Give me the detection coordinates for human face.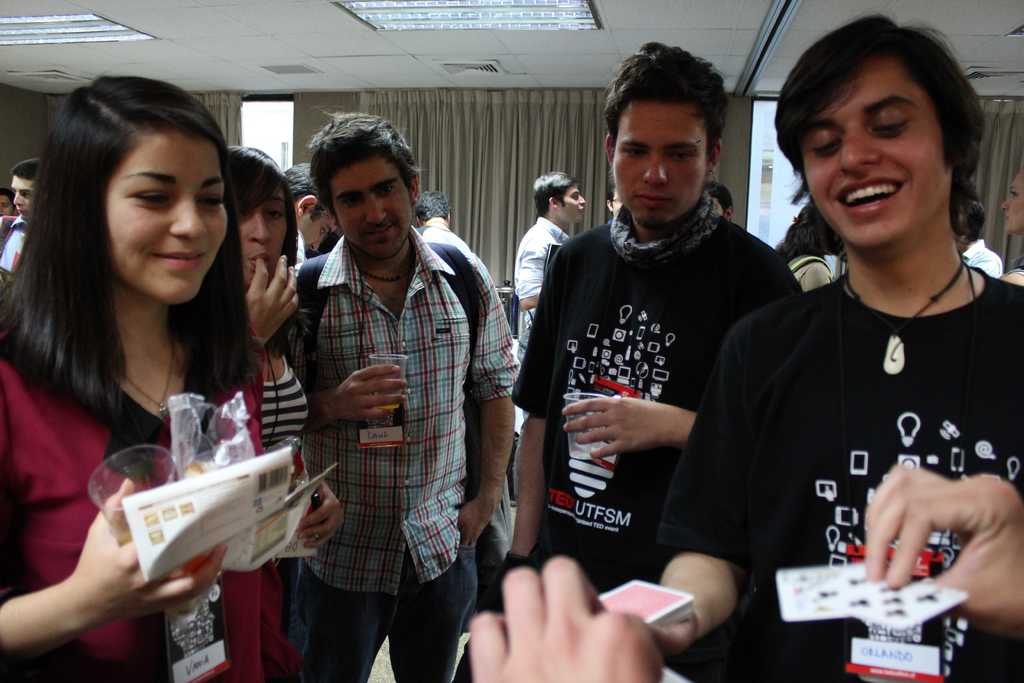
x1=333, y1=158, x2=412, y2=253.
